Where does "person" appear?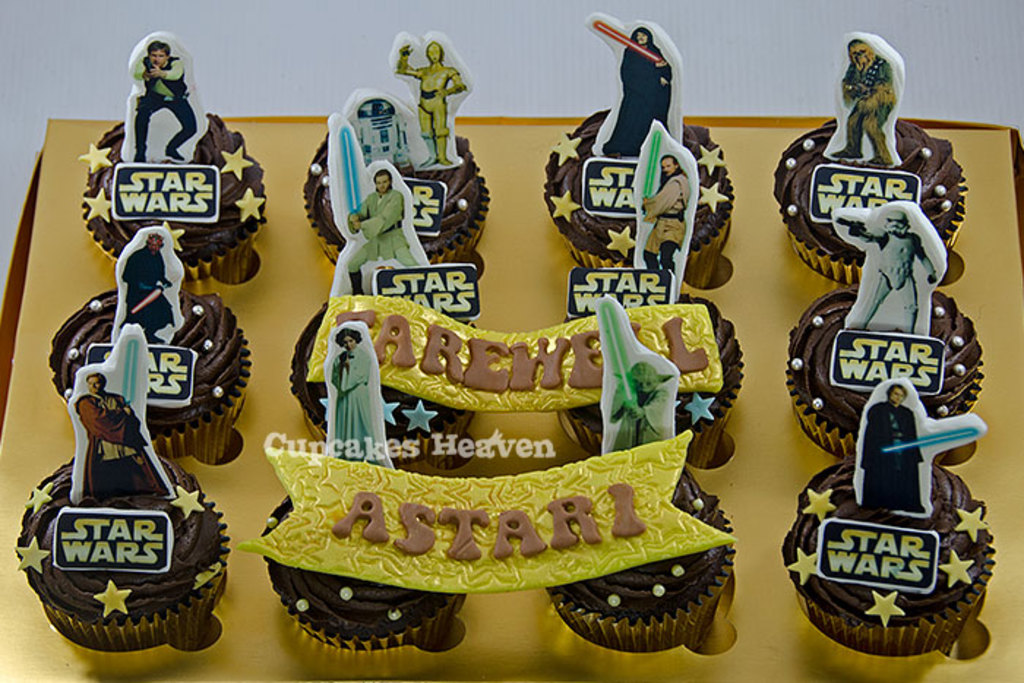
Appears at 329 325 388 468.
